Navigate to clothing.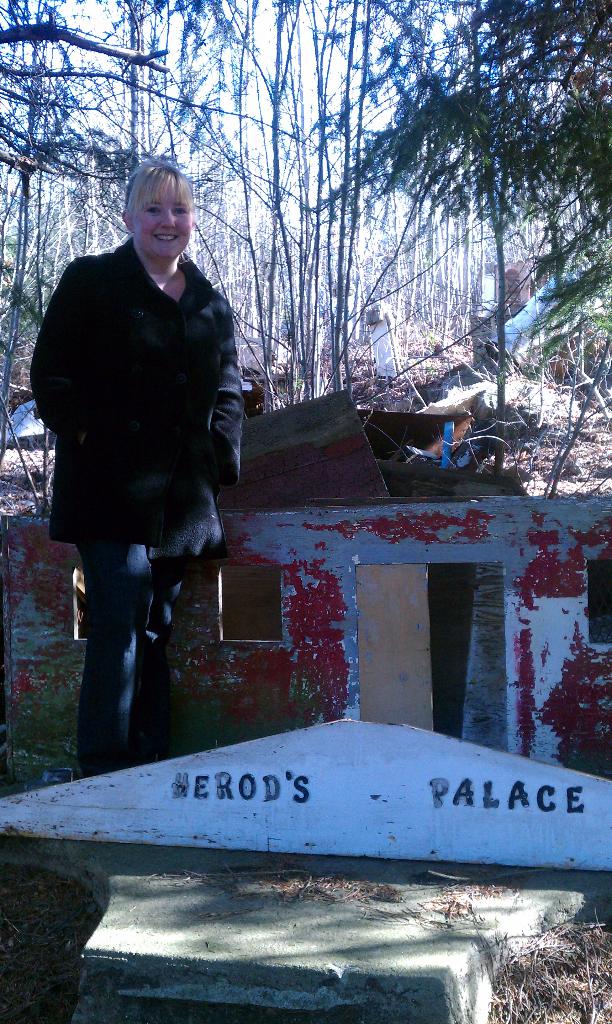
Navigation target: (27, 236, 245, 778).
